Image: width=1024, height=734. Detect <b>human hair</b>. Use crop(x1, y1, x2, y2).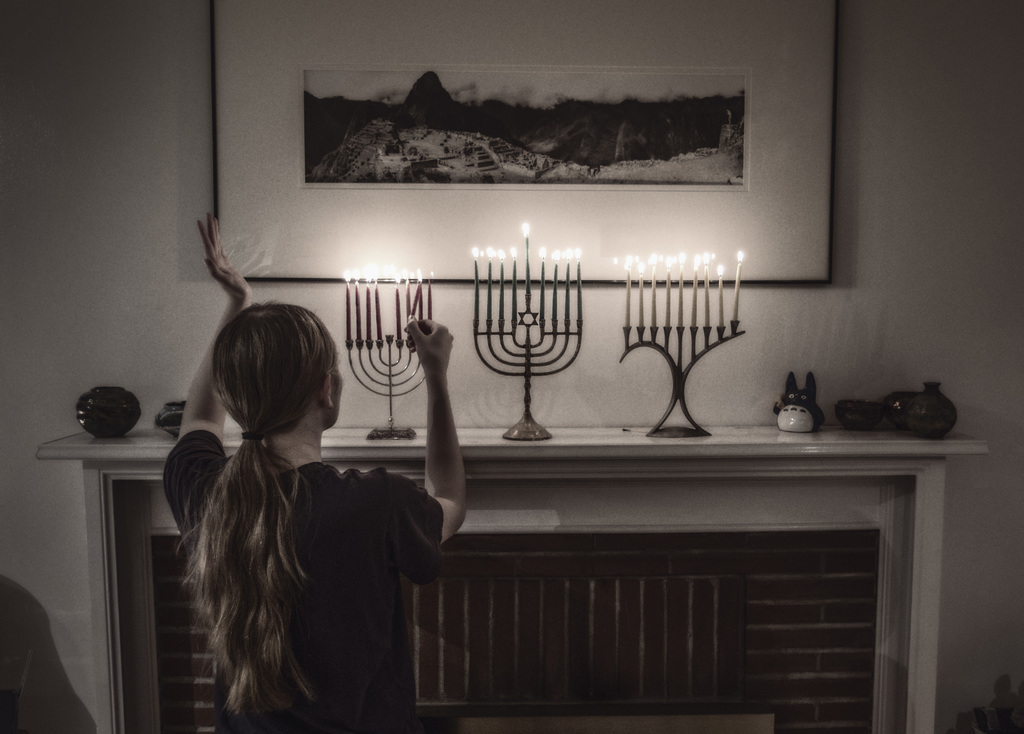
crop(204, 298, 339, 729).
